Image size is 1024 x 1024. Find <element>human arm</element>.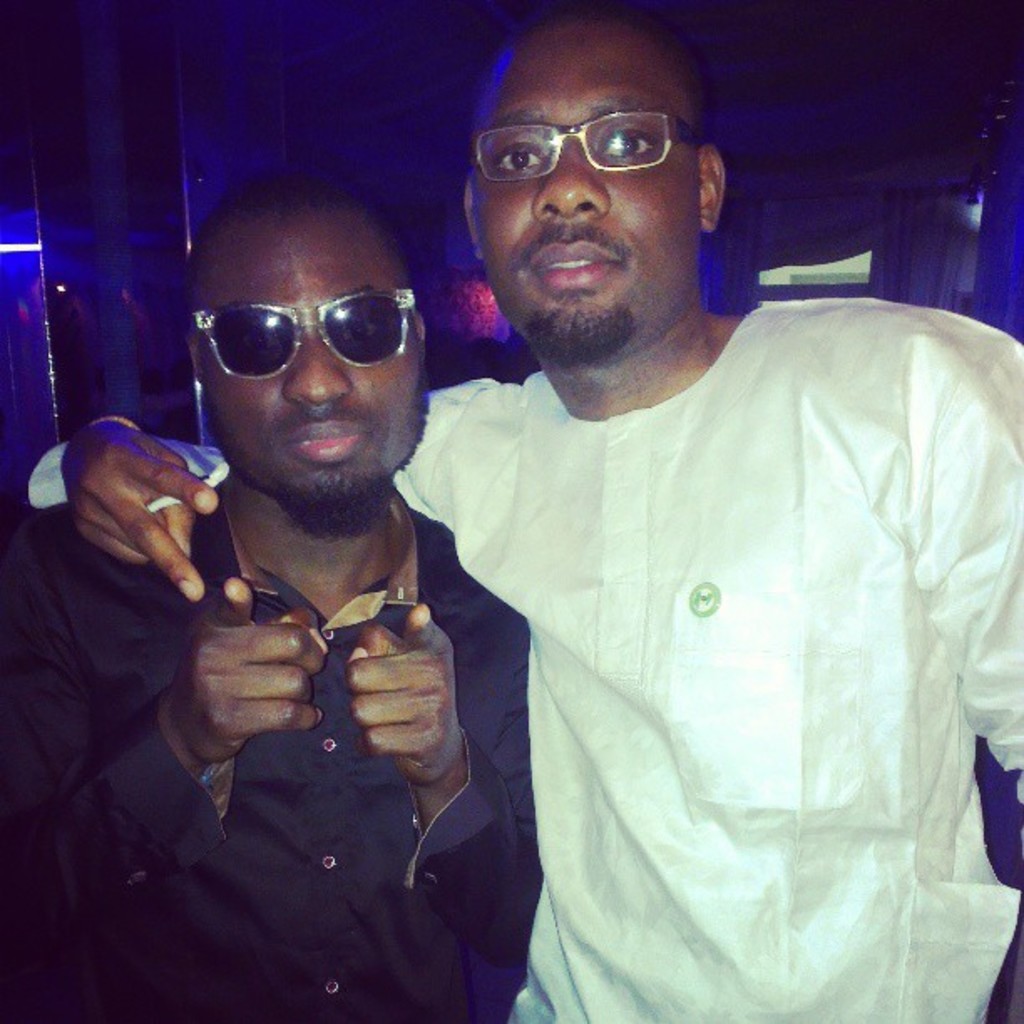
(59,385,447,599).
